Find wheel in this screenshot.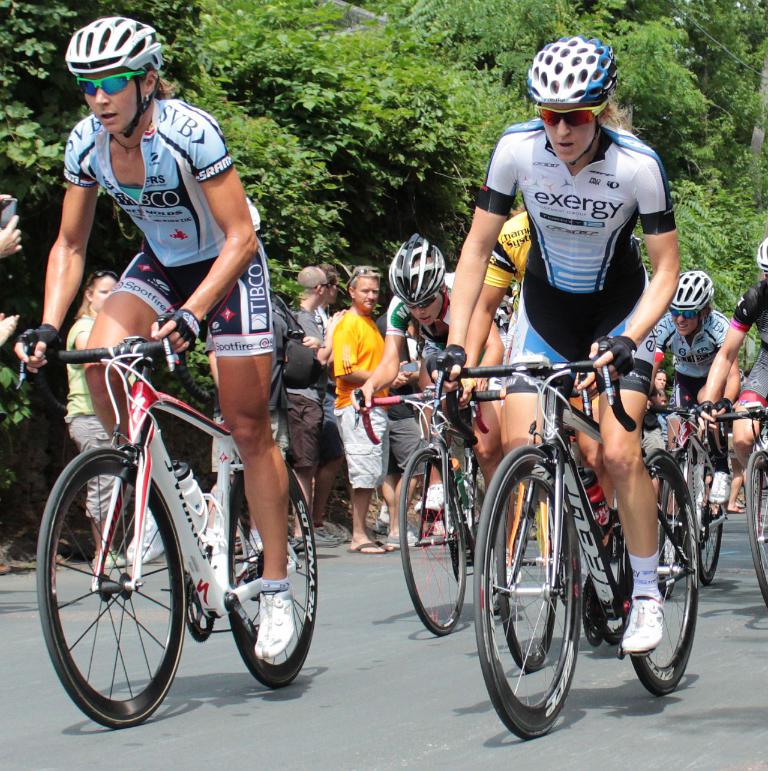
The bounding box for wheel is (188, 588, 220, 640).
